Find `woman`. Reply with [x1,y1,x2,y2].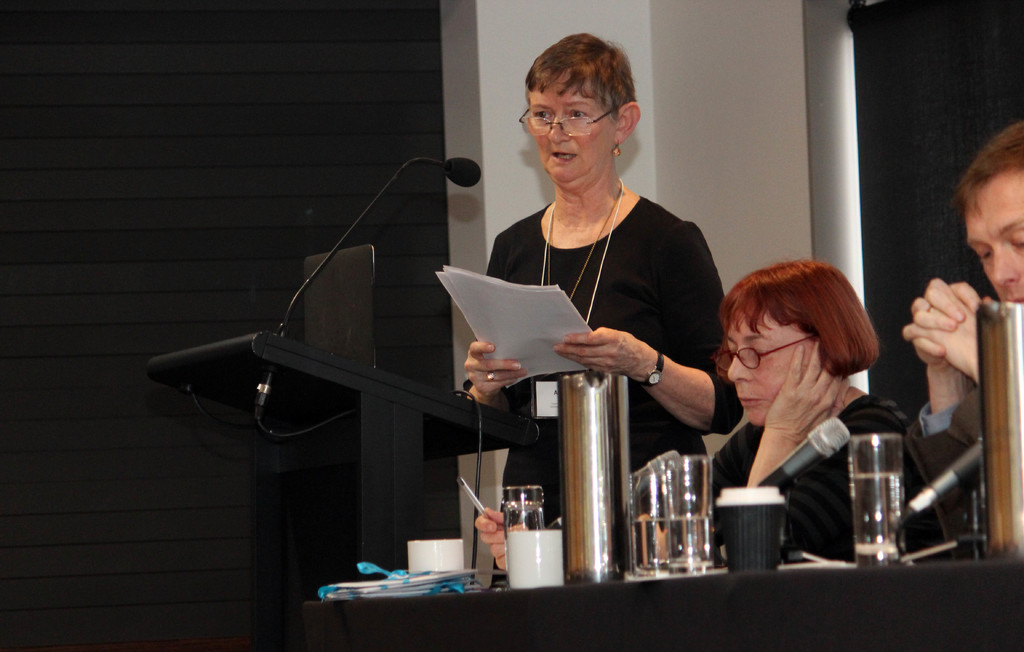
[466,257,915,574].
